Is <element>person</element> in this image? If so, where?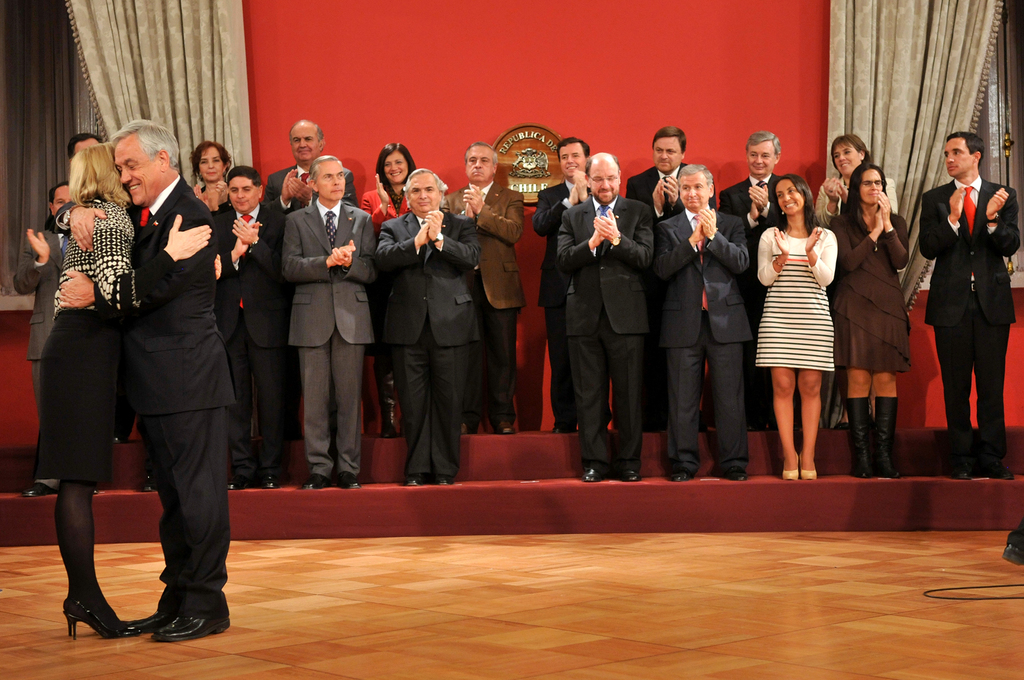
Yes, at pyautogui.locateOnScreen(51, 115, 241, 644).
